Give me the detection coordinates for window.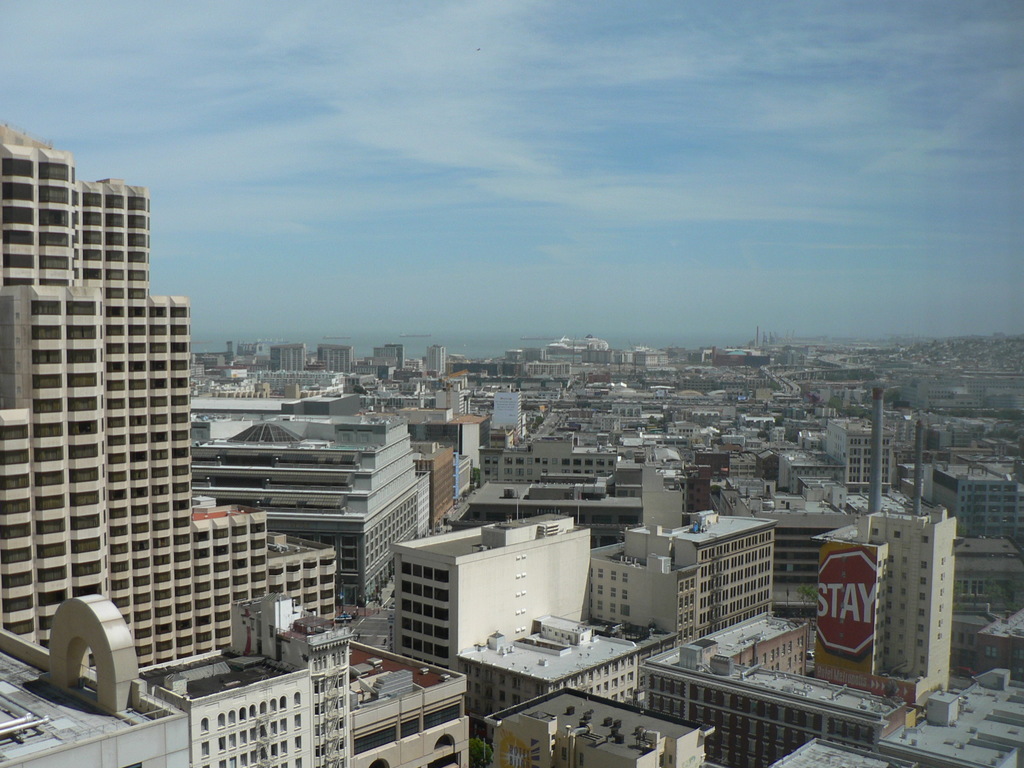
[left=432, top=624, right=448, bottom=640].
